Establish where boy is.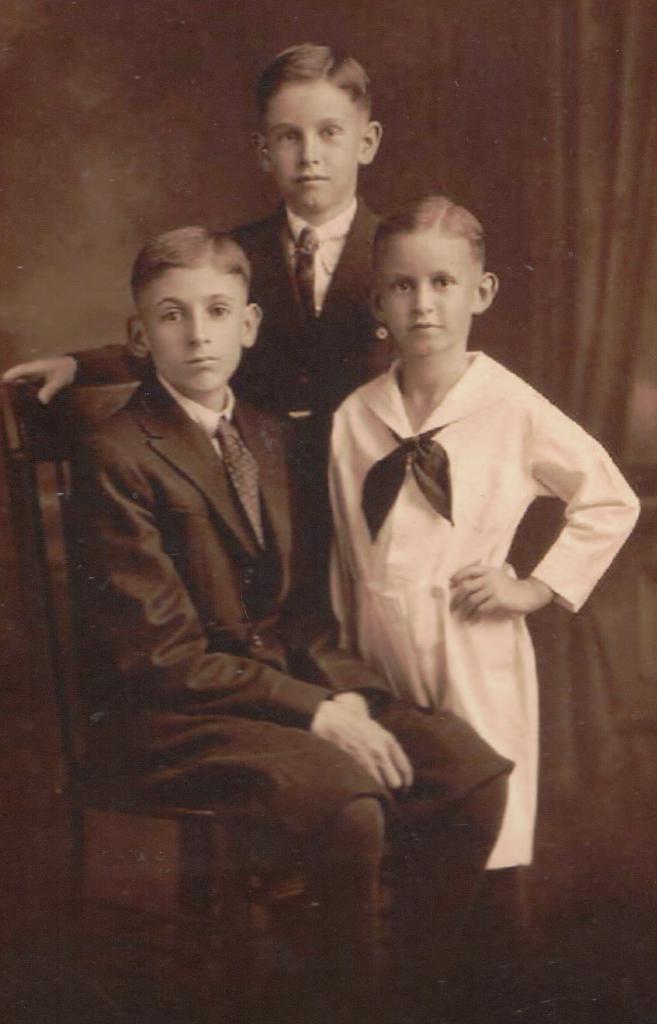
Established at select_region(76, 226, 521, 1023).
